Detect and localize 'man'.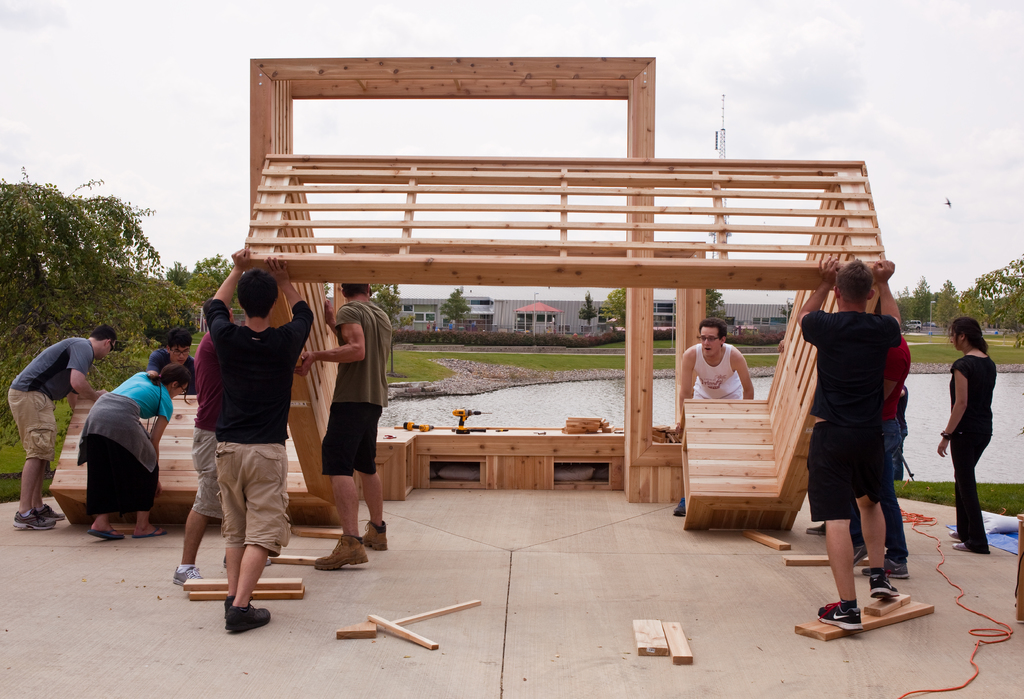
Localized at x1=797, y1=260, x2=899, y2=630.
